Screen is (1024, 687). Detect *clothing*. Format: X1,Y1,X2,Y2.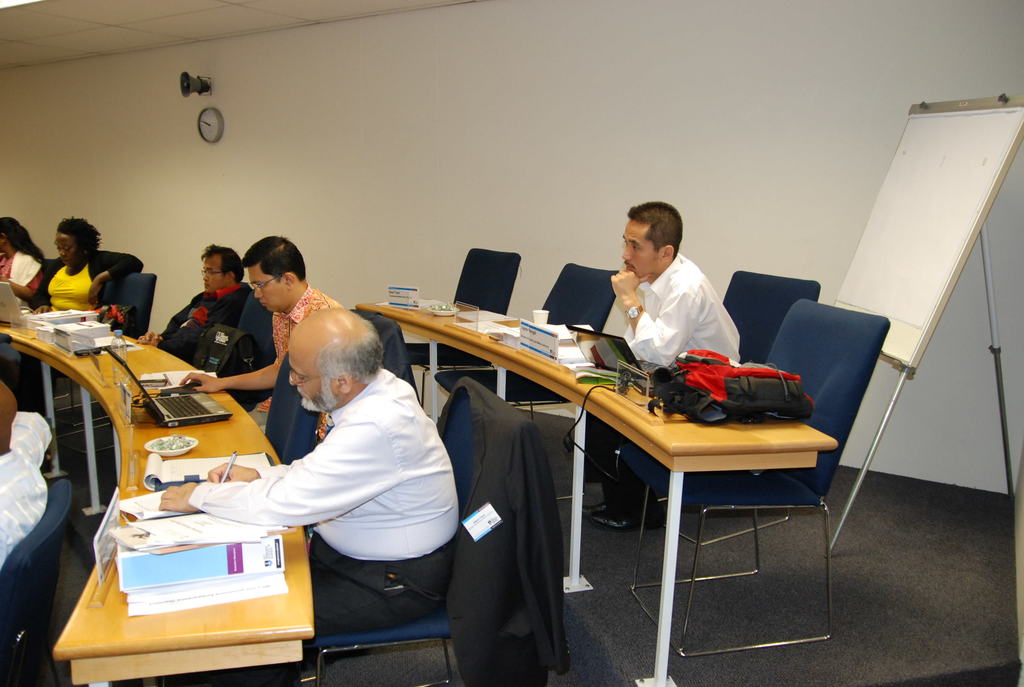
0,409,53,574.
